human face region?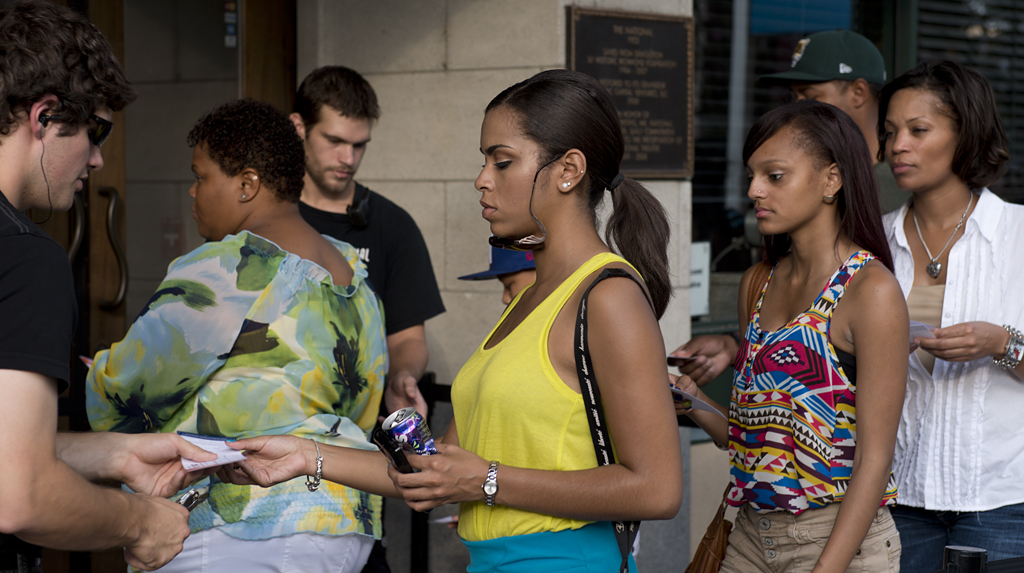
187, 142, 237, 239
